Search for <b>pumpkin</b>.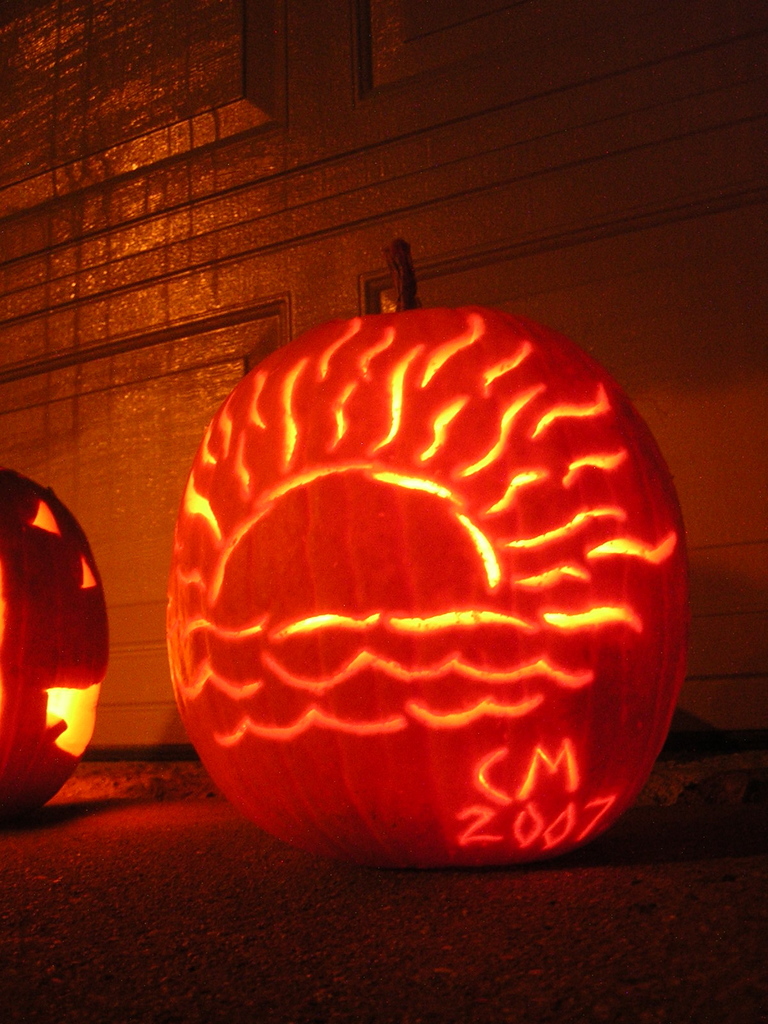
Found at (169, 225, 702, 872).
